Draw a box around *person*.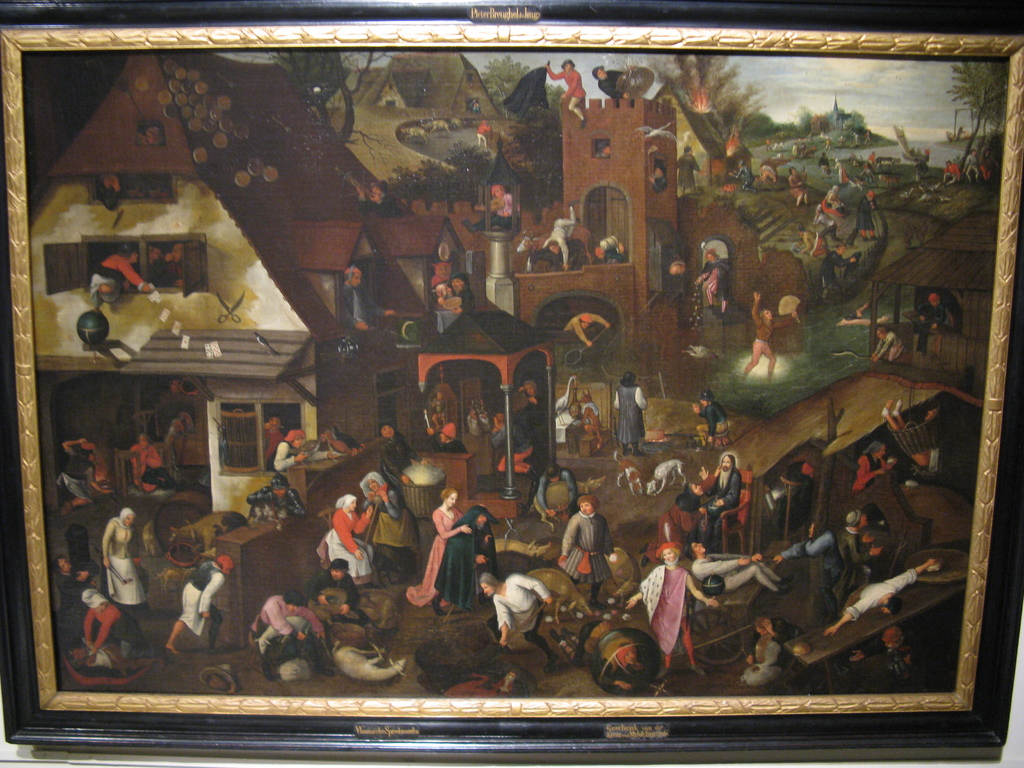
(left=745, top=616, right=806, bottom=678).
